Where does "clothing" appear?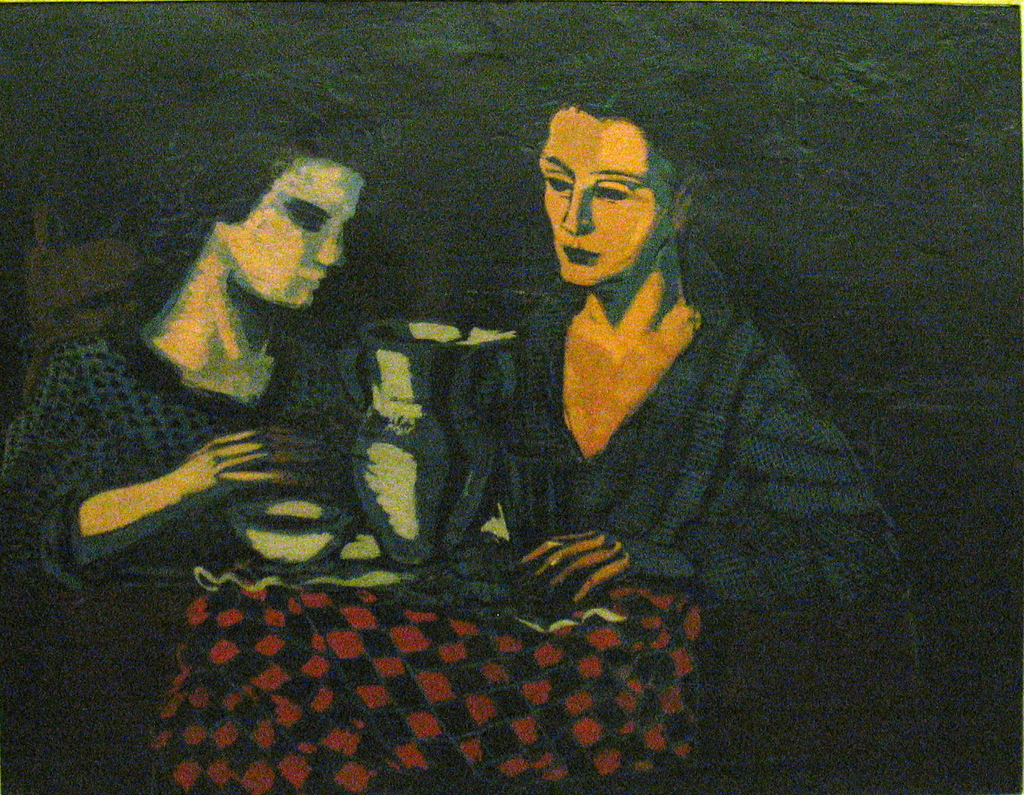
Appears at 480:183:821:588.
